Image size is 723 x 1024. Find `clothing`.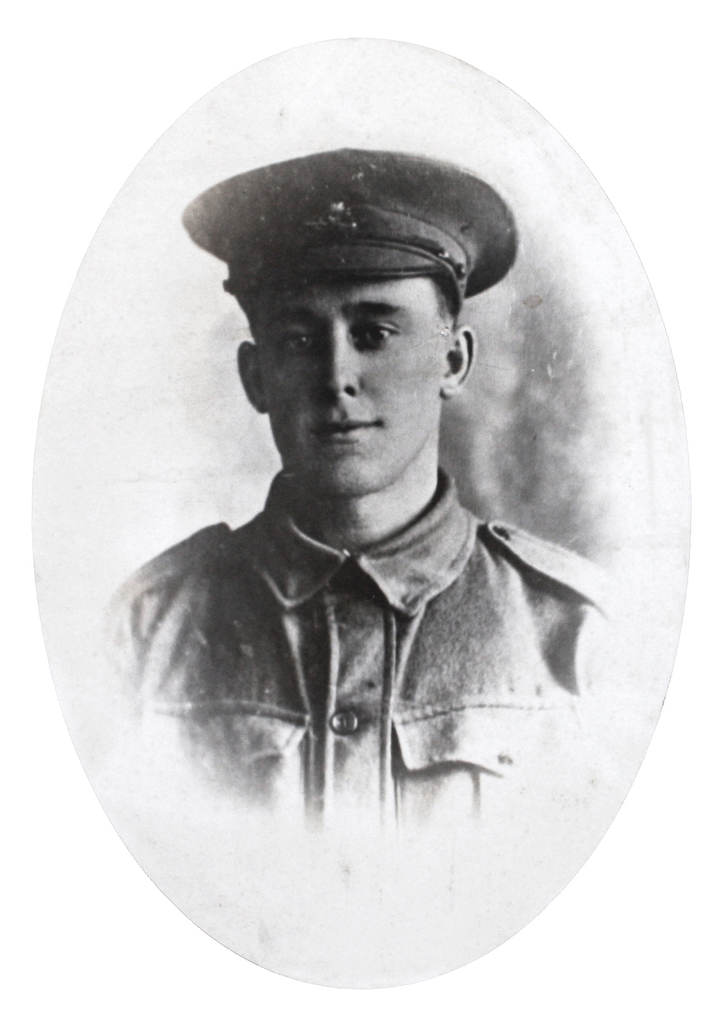
<region>76, 447, 631, 922</region>.
